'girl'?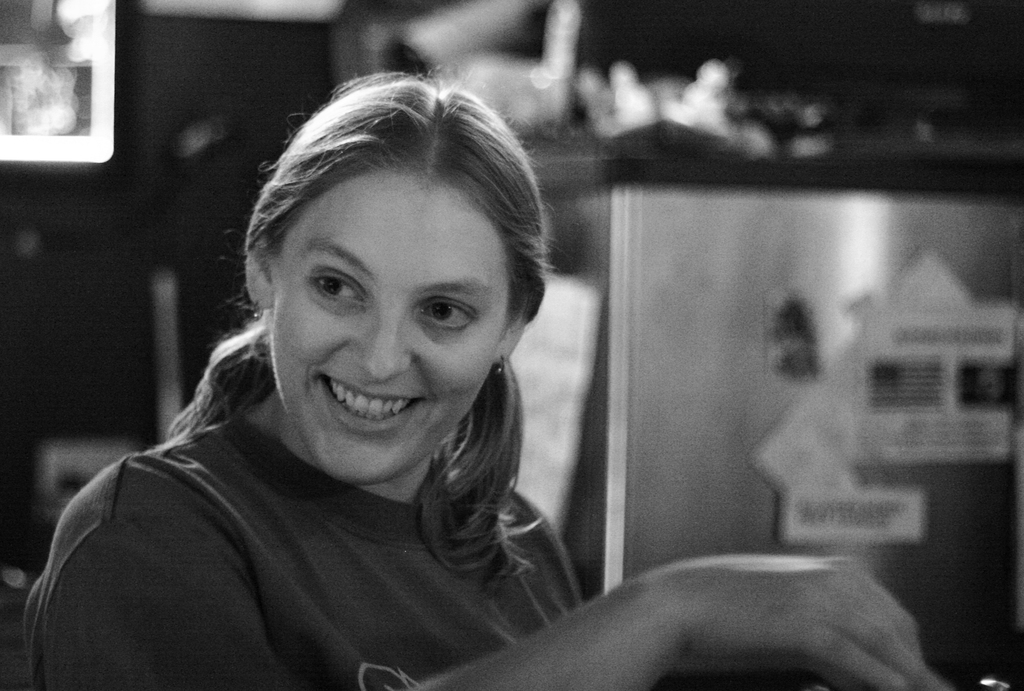
Rect(12, 54, 945, 690)
